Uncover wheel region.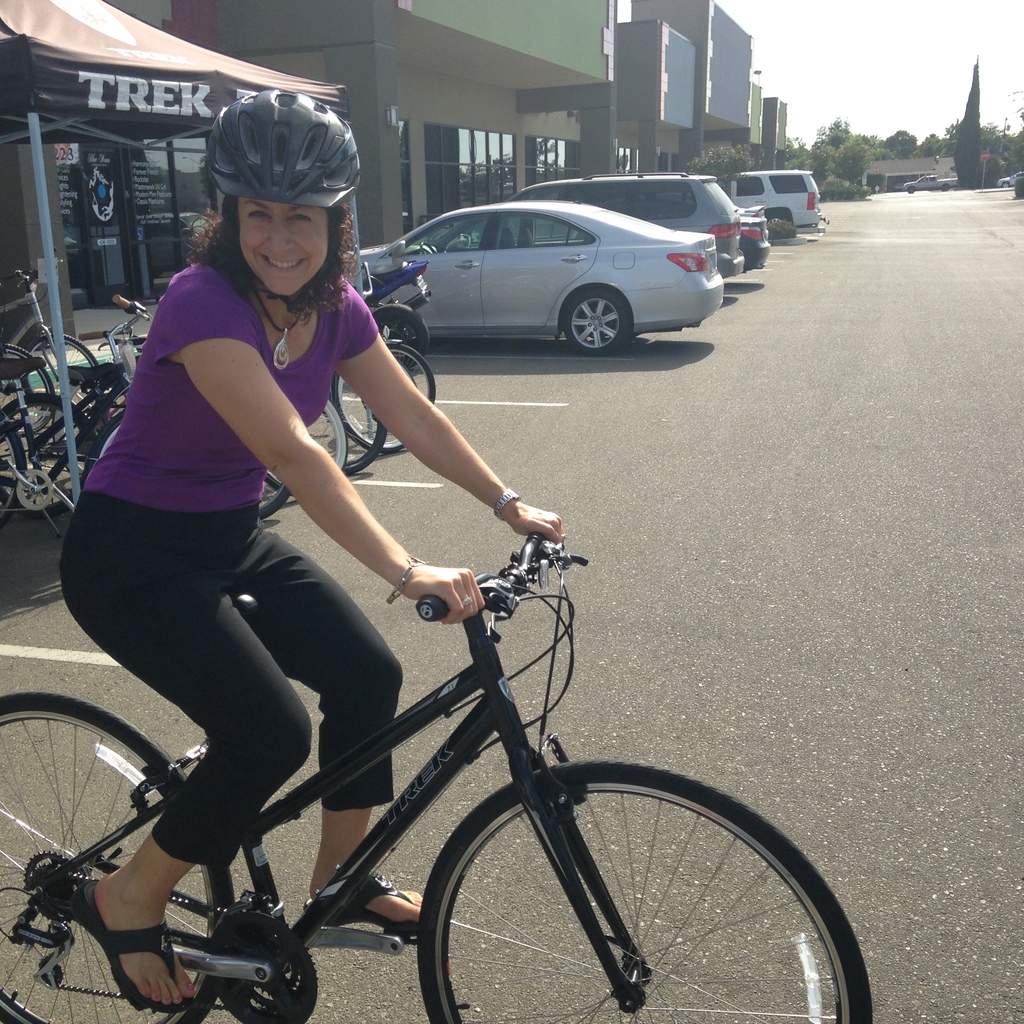
Uncovered: 564 289 625 354.
